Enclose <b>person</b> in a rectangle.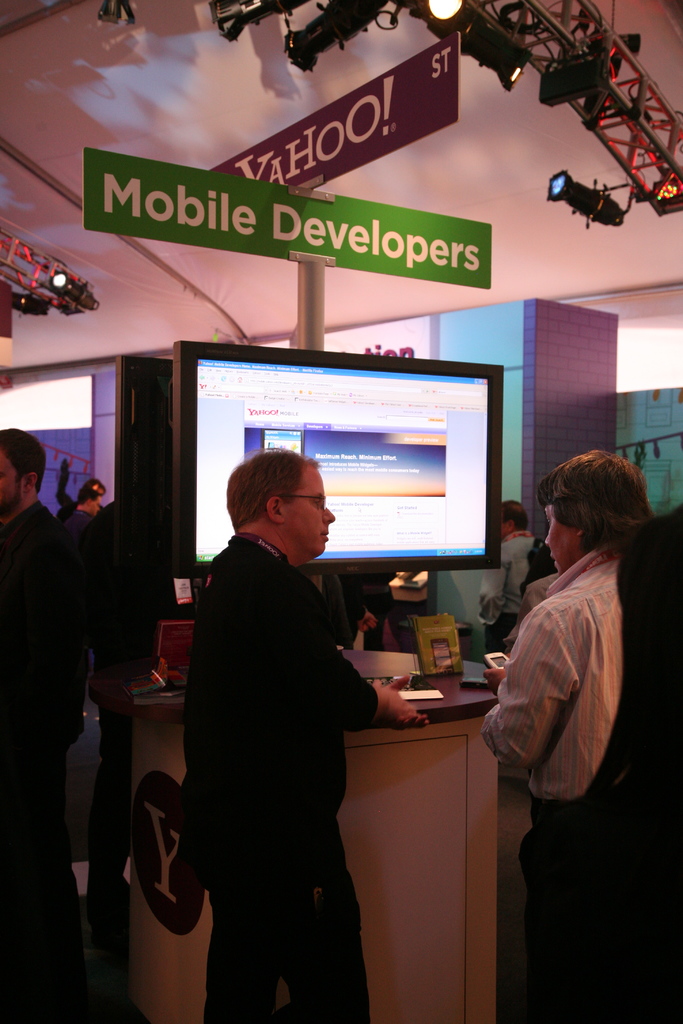
475,449,666,1021.
